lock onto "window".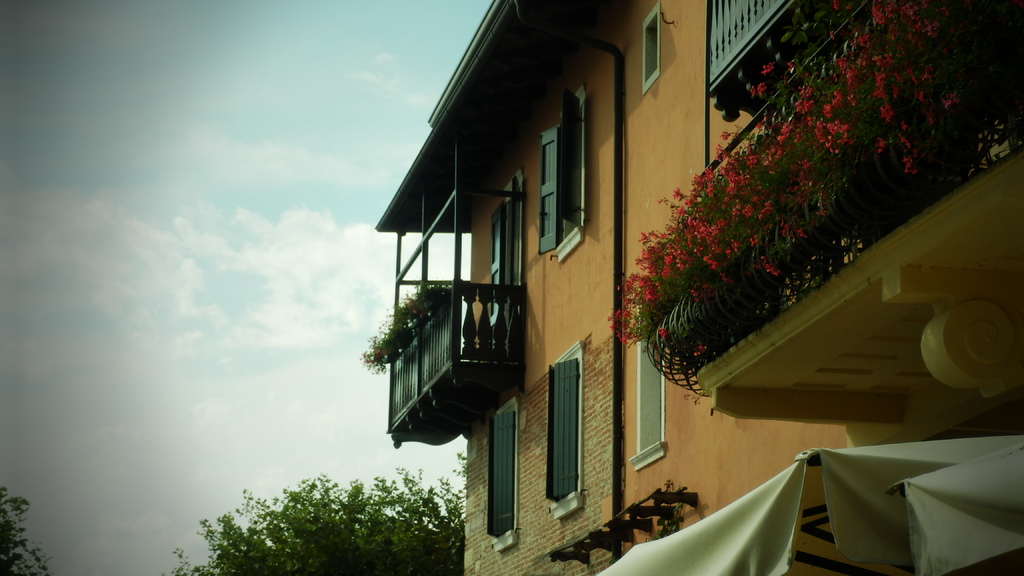
Locked: <box>483,187,525,335</box>.
